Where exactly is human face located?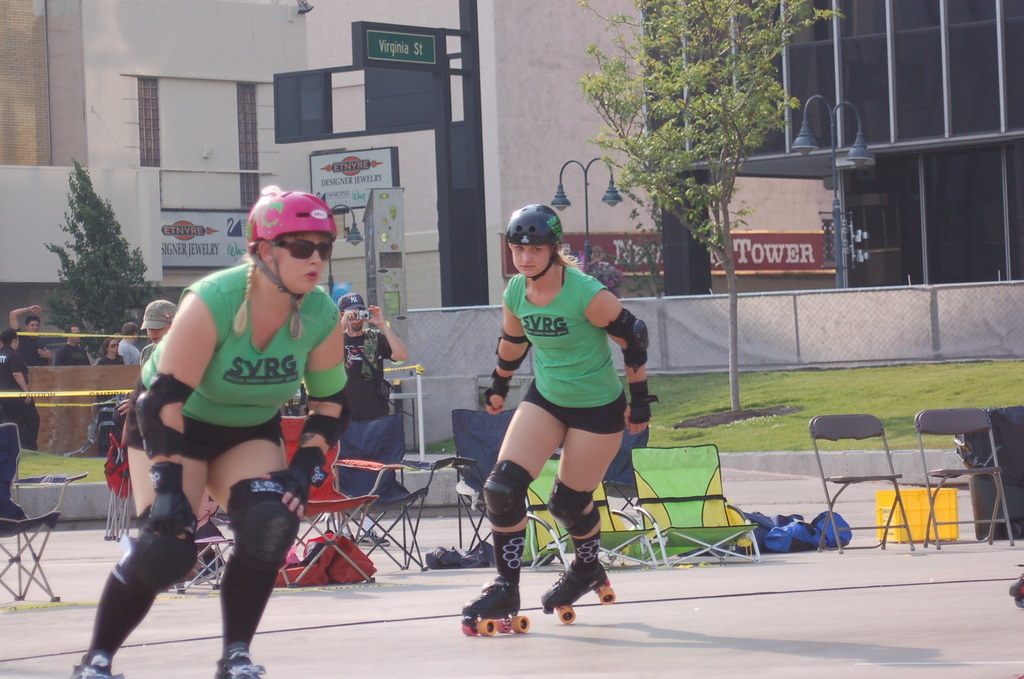
Its bounding box is [272, 232, 324, 292].
